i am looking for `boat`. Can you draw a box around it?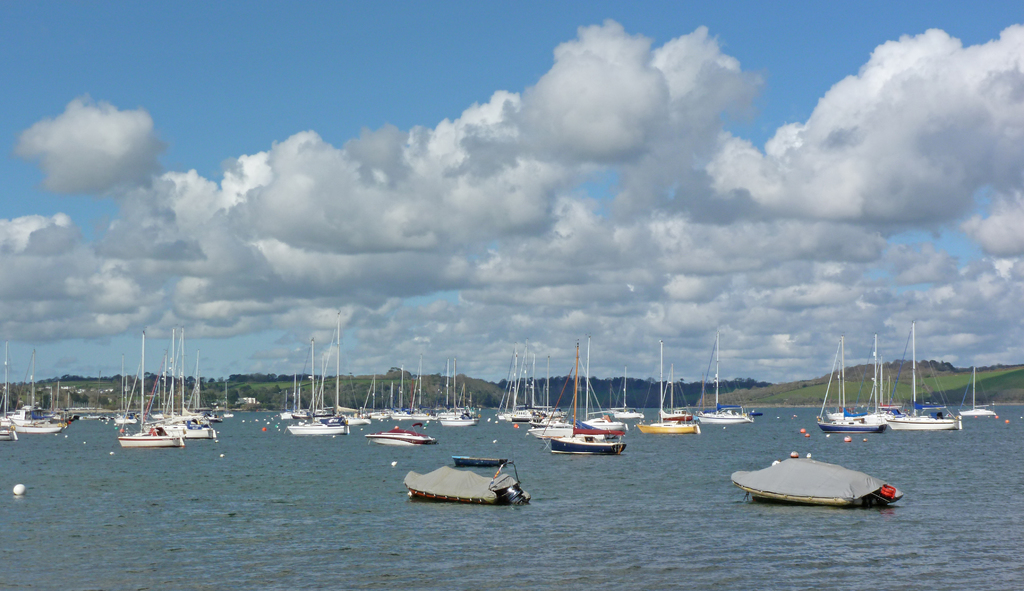
Sure, the bounding box is [left=815, top=336, right=885, bottom=433].
